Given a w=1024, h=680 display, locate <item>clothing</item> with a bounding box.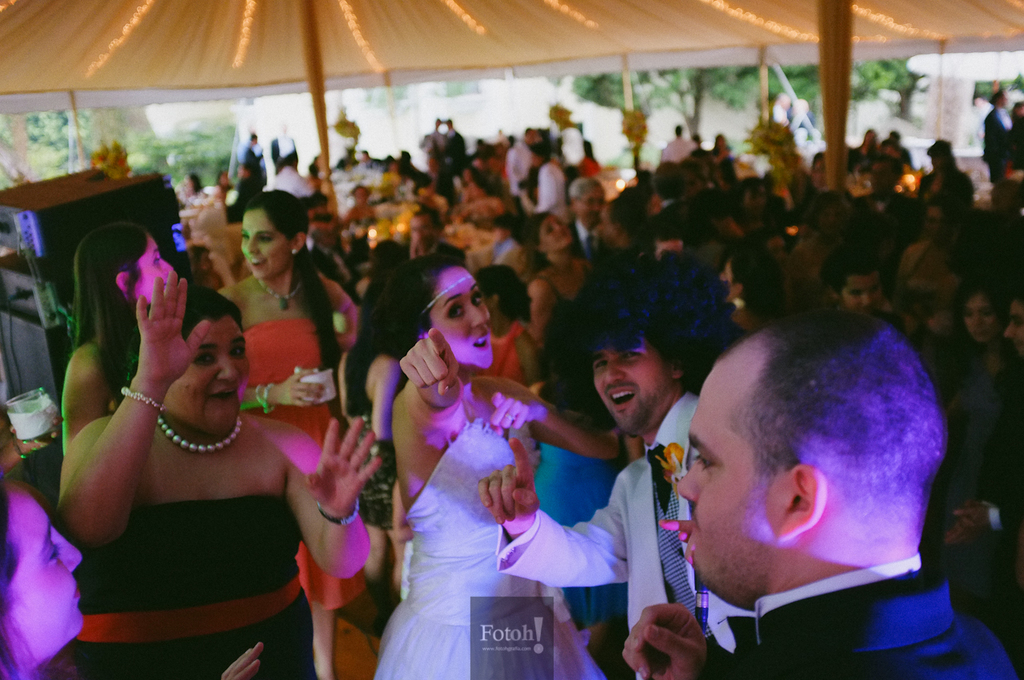
Located: 534 158 570 222.
